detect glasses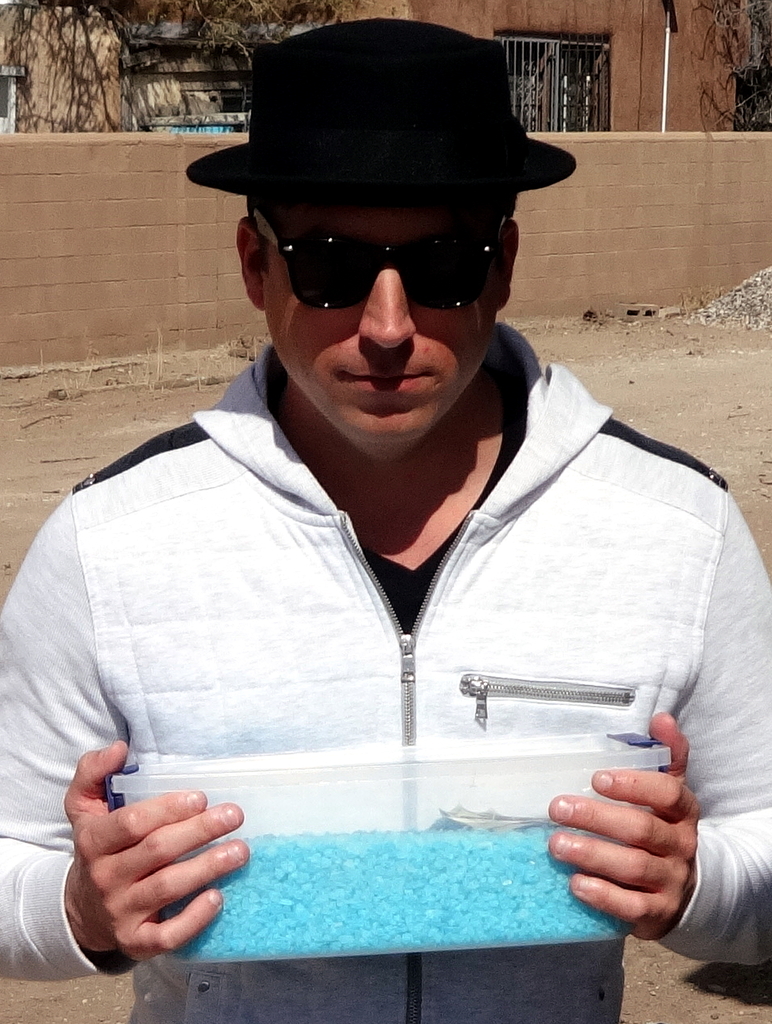
241,188,495,308
